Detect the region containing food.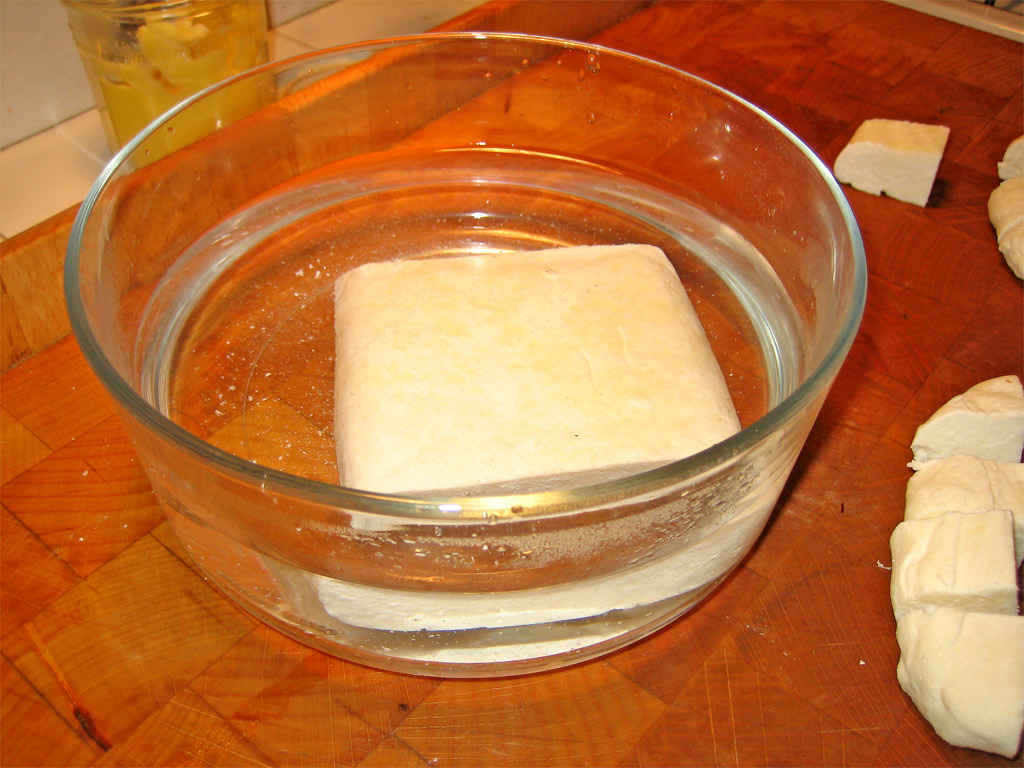
<box>289,246,764,500</box>.
